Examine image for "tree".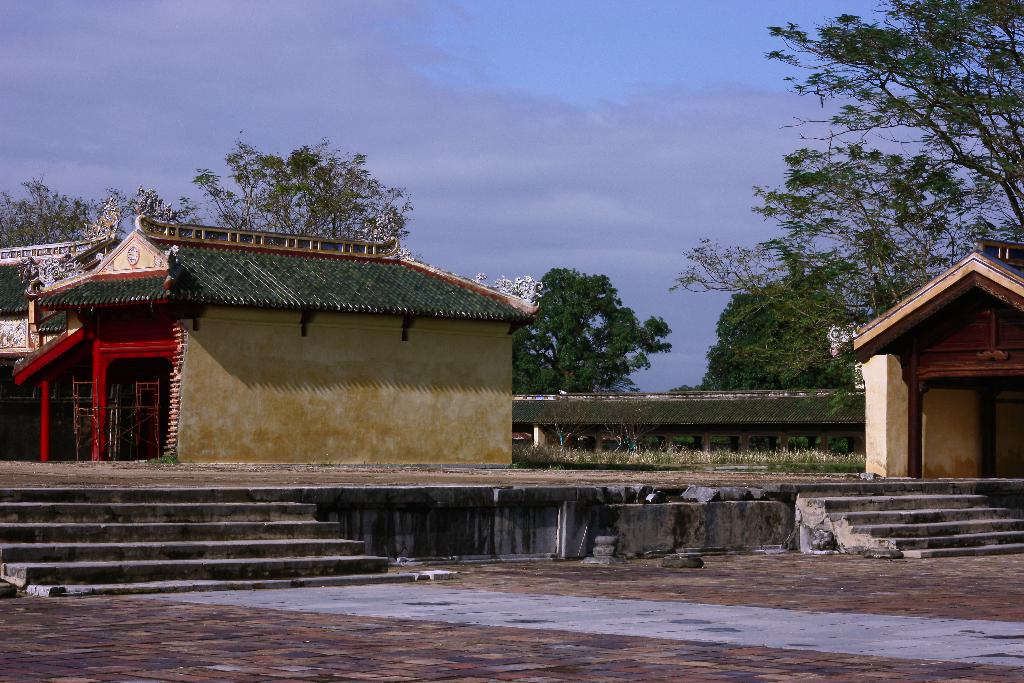
Examination result: (0,168,141,247).
